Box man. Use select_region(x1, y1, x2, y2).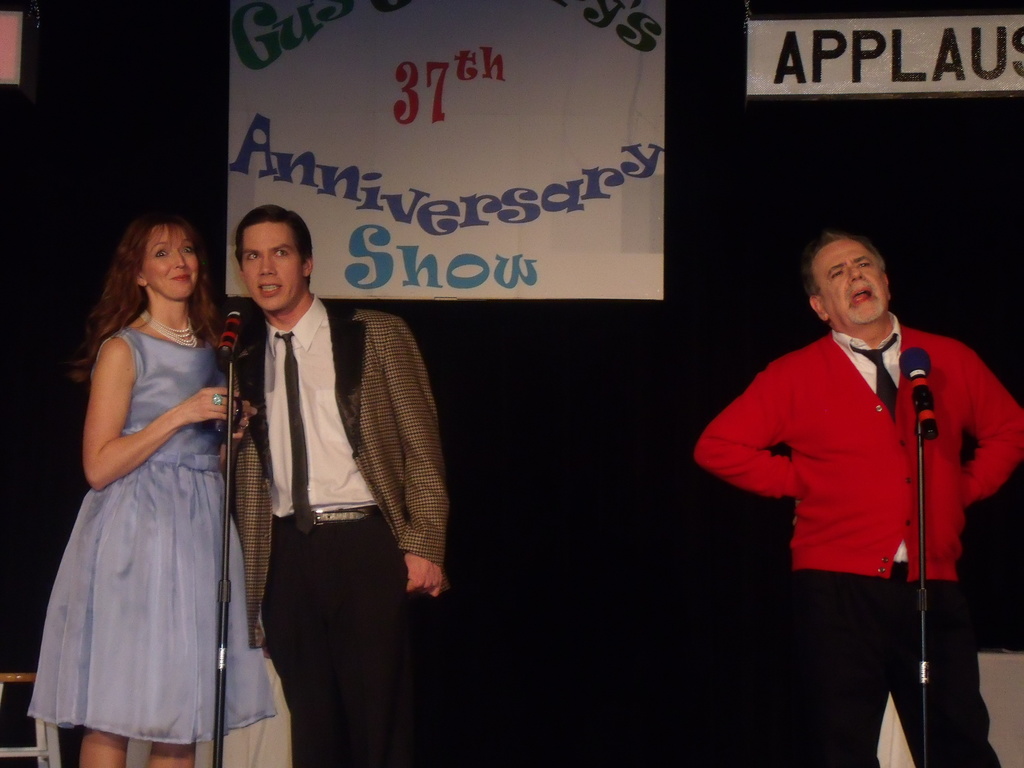
select_region(690, 226, 1023, 767).
